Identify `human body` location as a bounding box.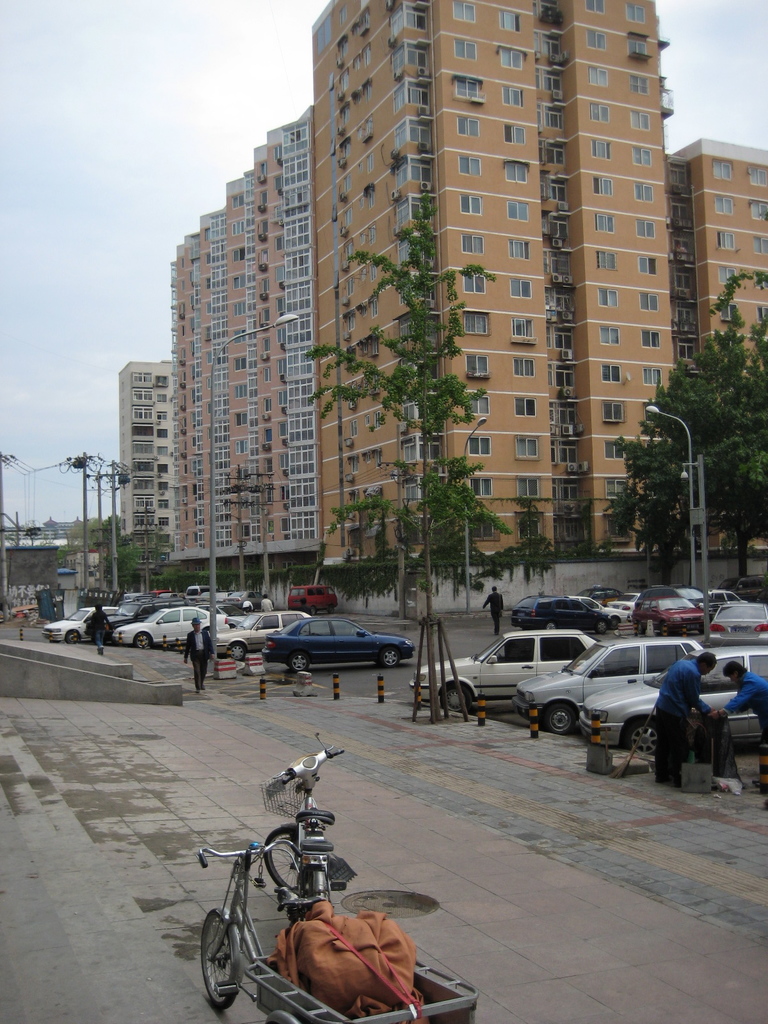
box(182, 613, 219, 692).
